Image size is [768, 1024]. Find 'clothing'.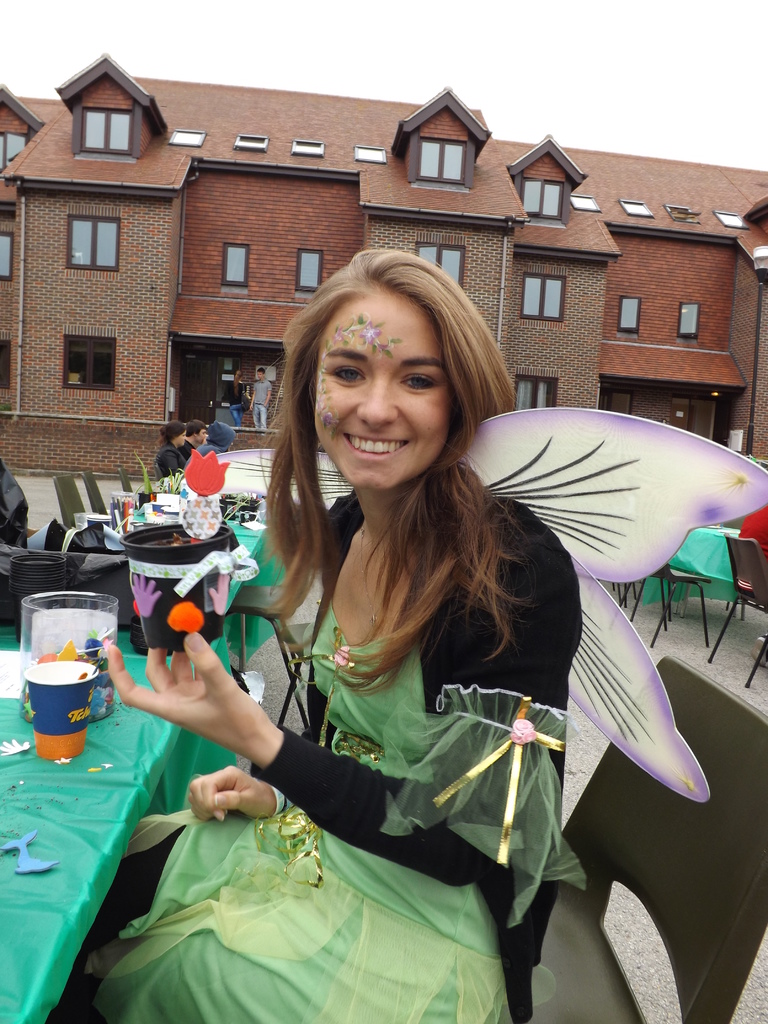
Rect(88, 472, 587, 1023).
